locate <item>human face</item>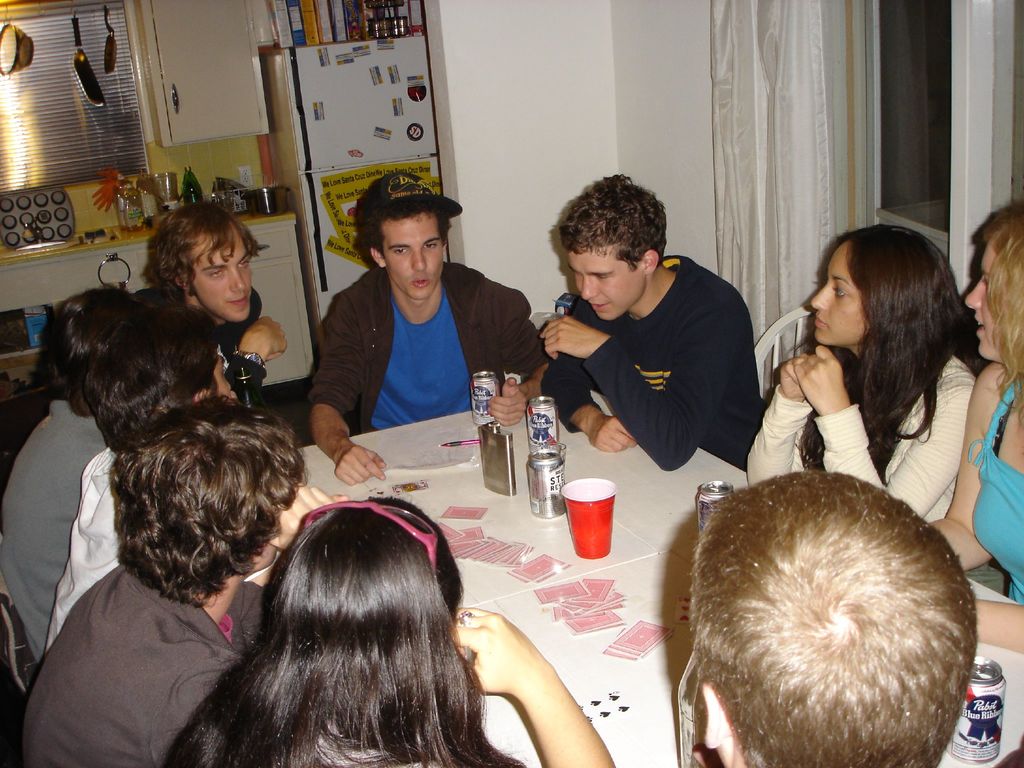
[812, 247, 865, 342]
